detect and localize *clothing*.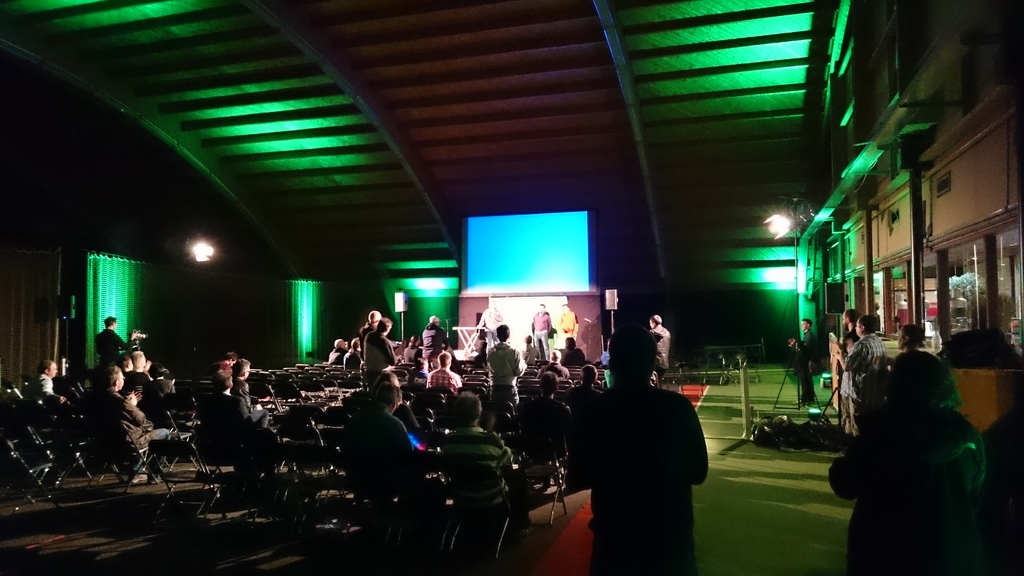
Localized at 789 329 814 405.
